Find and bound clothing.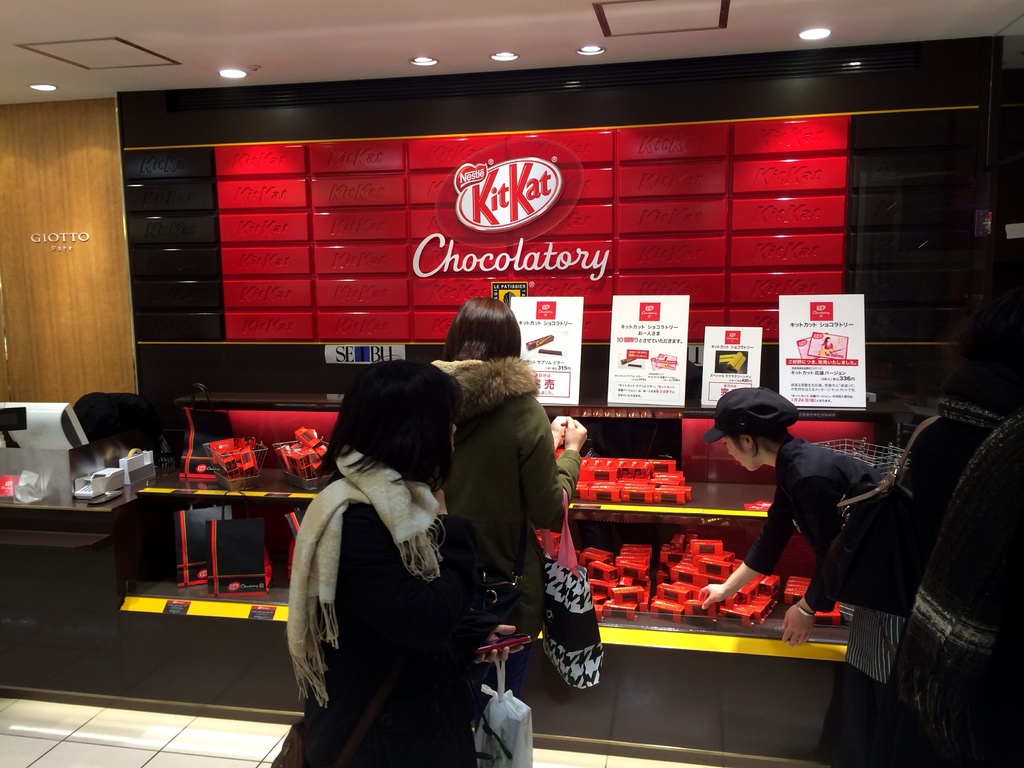
Bound: (x1=746, y1=442, x2=912, y2=767).
